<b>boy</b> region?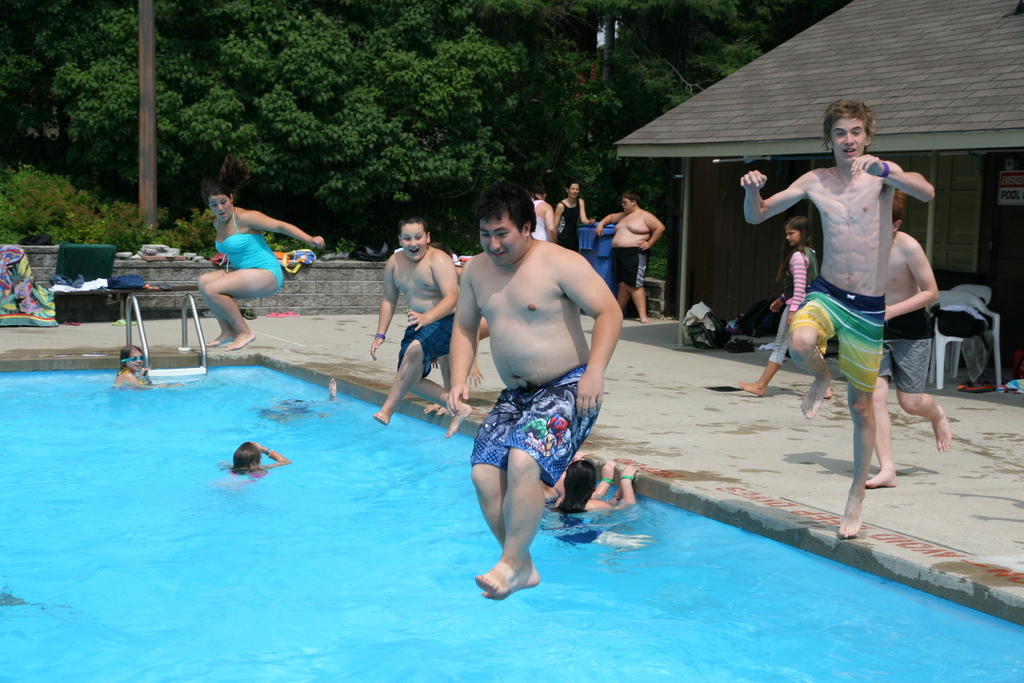
{"left": 592, "top": 190, "right": 662, "bottom": 324}
